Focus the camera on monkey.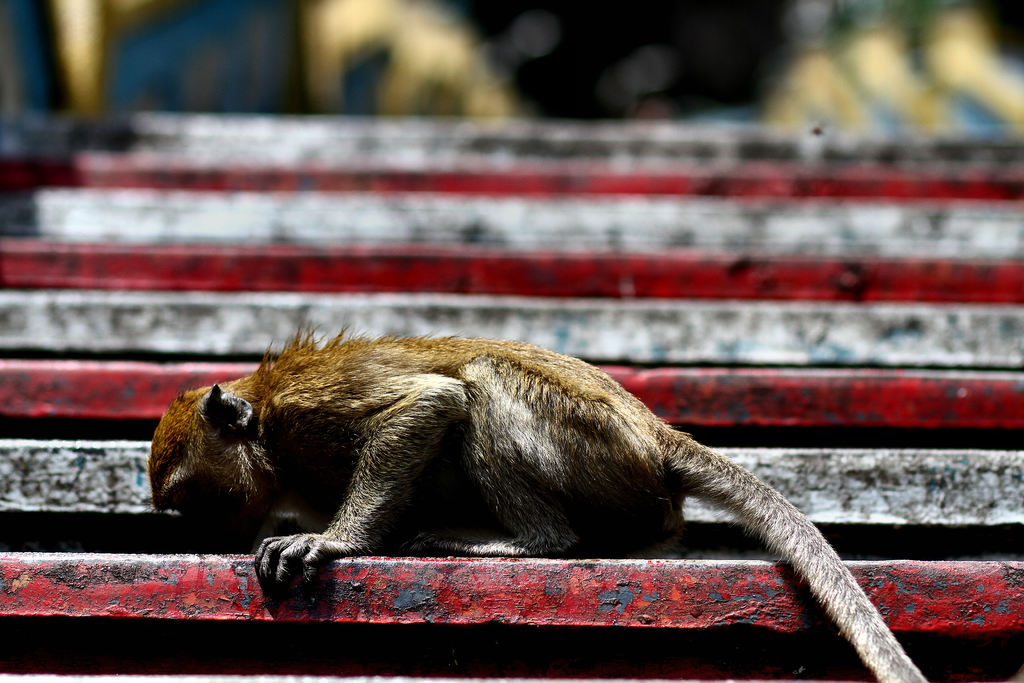
Focus region: [141,310,931,682].
